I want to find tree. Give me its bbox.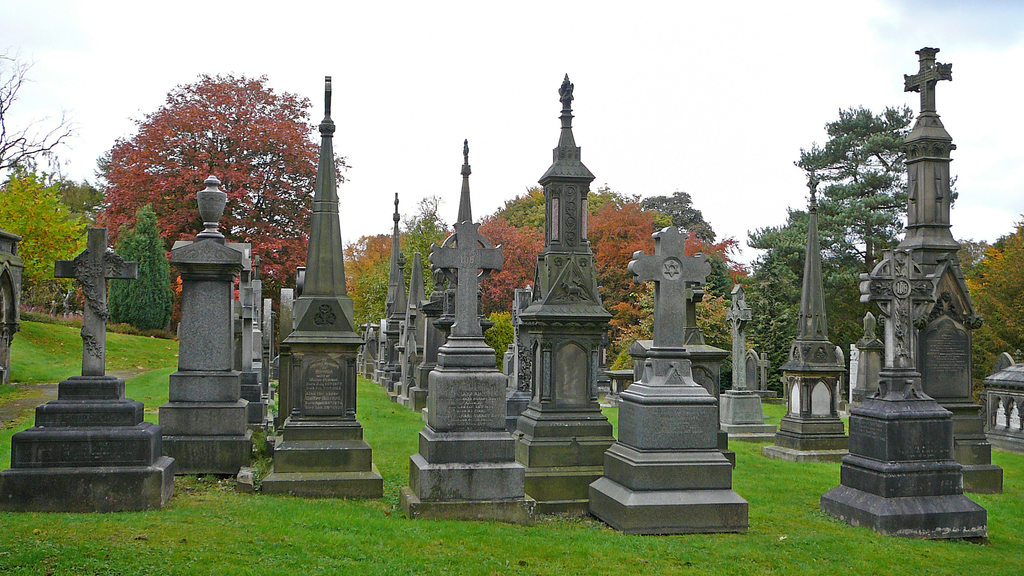
box=[469, 209, 544, 323].
